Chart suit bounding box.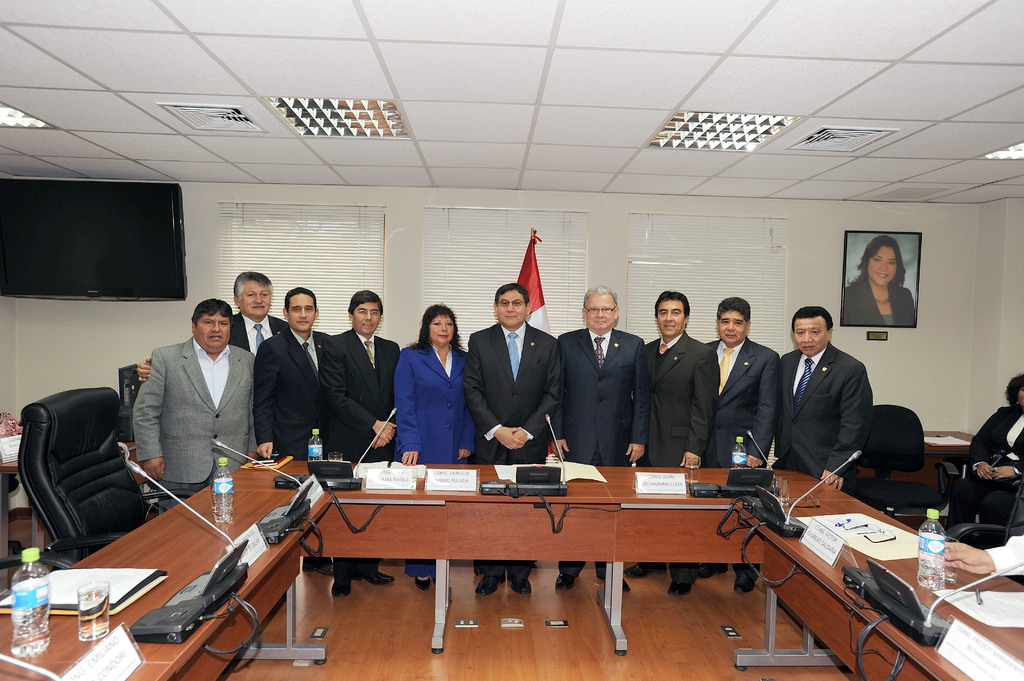
Charted: crop(255, 324, 330, 460).
